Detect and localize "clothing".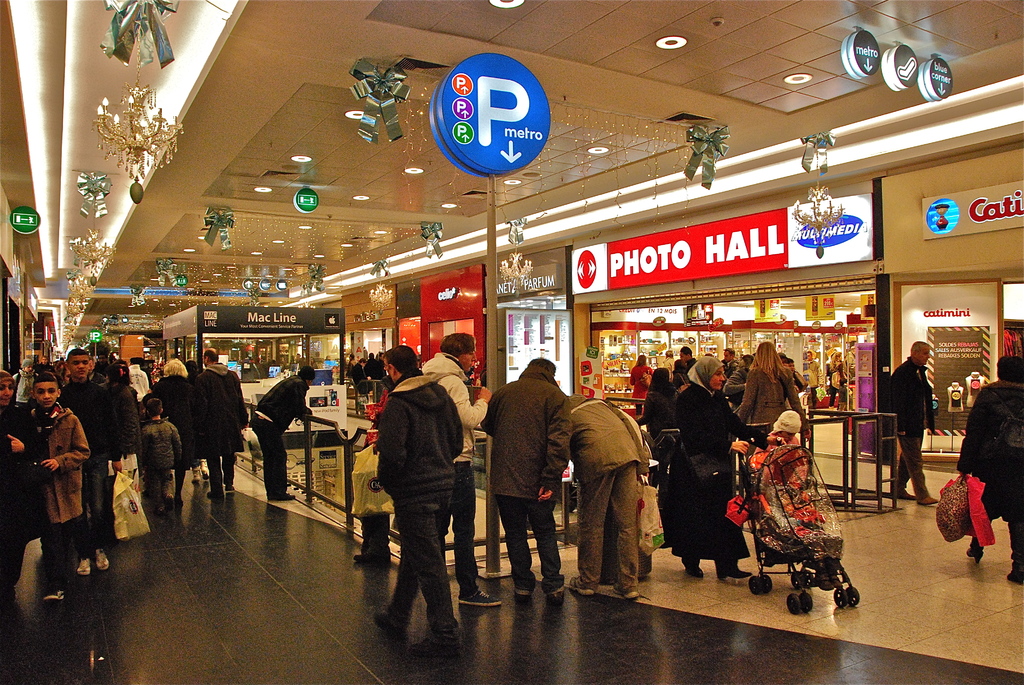
Localized at (x1=144, y1=421, x2=175, y2=494).
